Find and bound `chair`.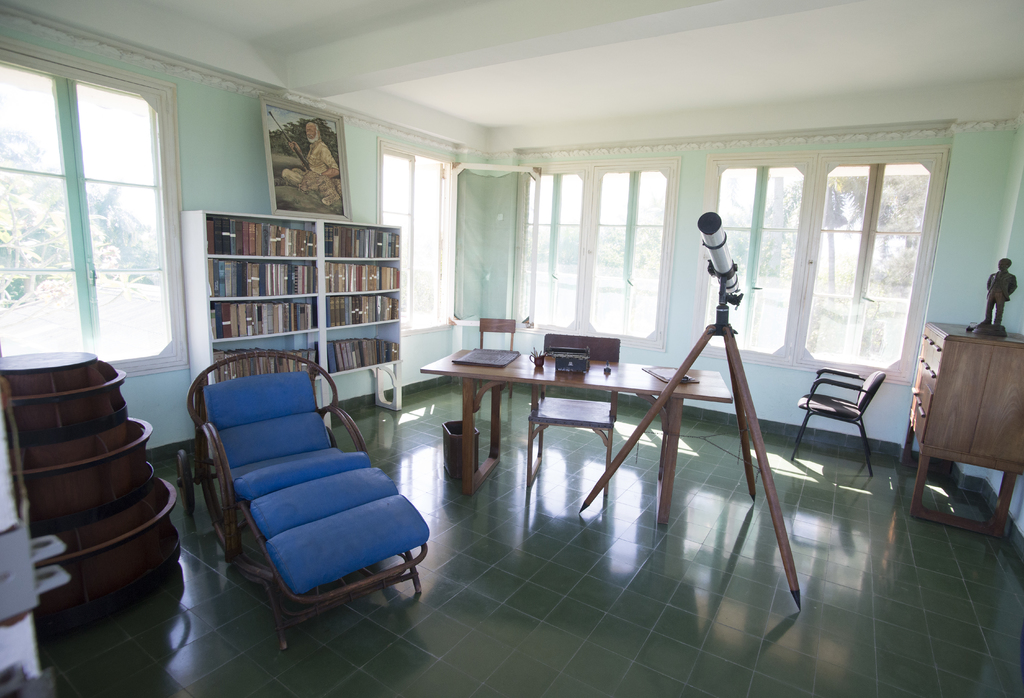
Bound: box=[166, 350, 431, 647].
